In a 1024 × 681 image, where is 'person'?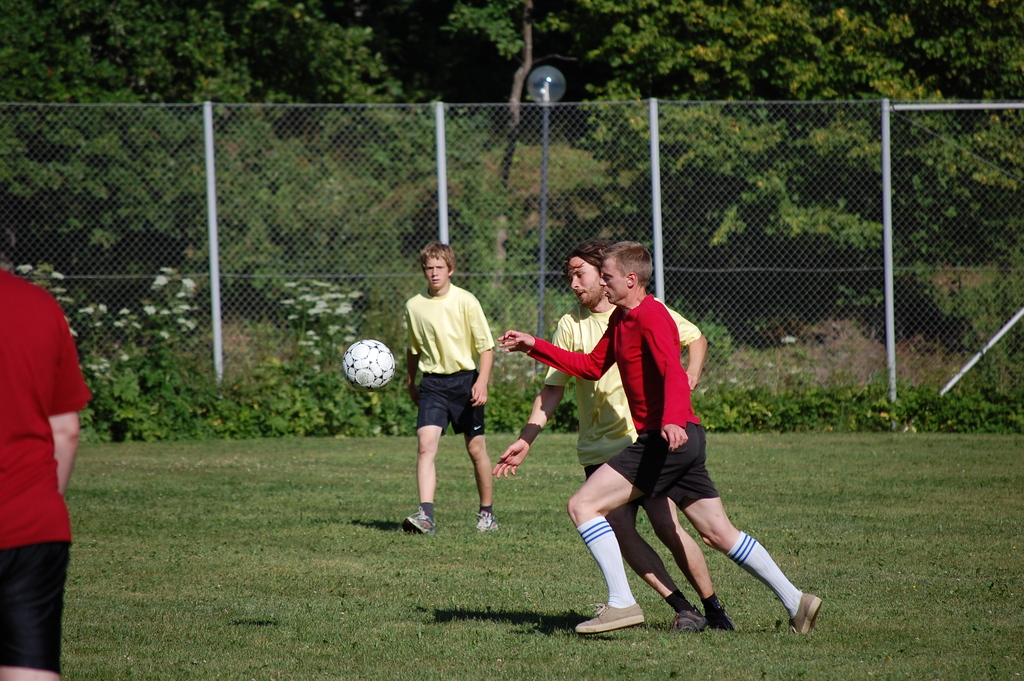
(494, 258, 741, 635).
